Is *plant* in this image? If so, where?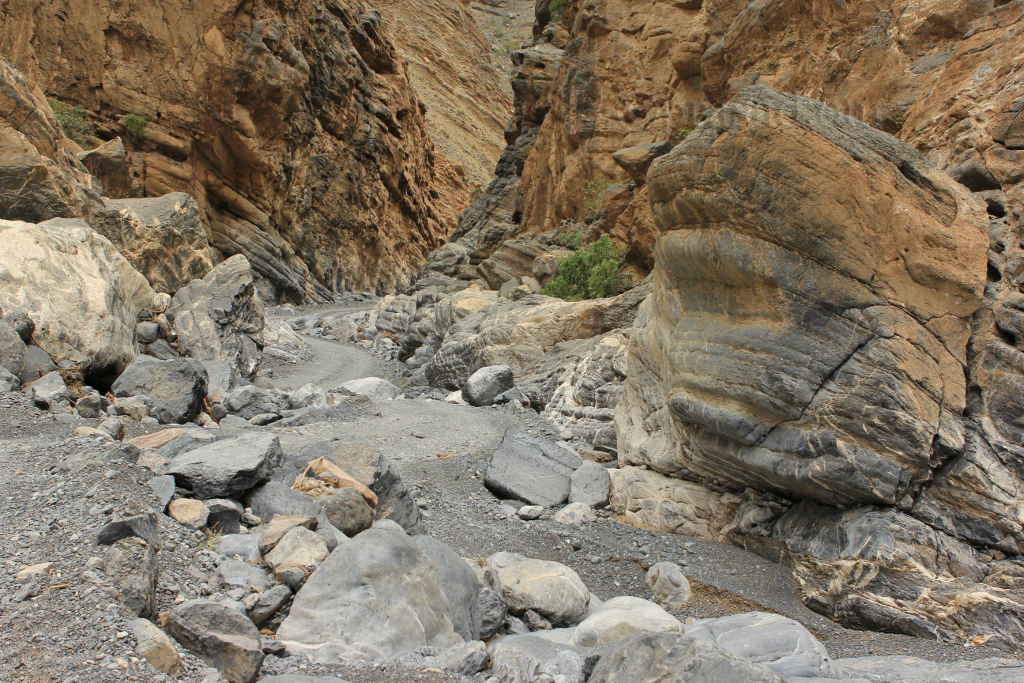
Yes, at left=674, top=126, right=695, bottom=140.
